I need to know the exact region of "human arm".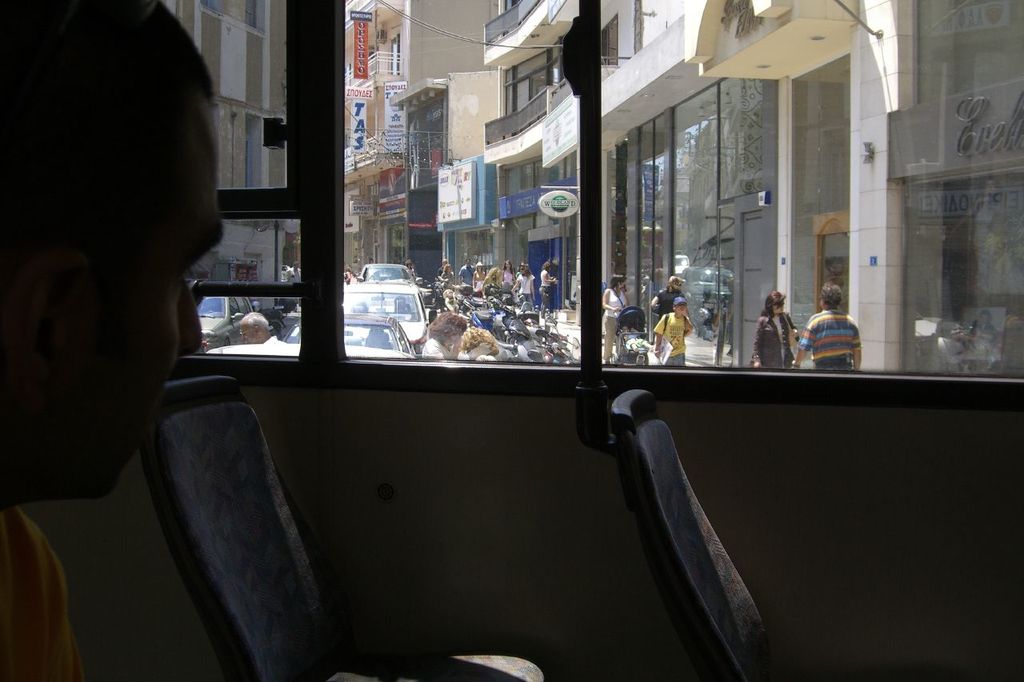
Region: l=752, t=317, r=763, b=370.
